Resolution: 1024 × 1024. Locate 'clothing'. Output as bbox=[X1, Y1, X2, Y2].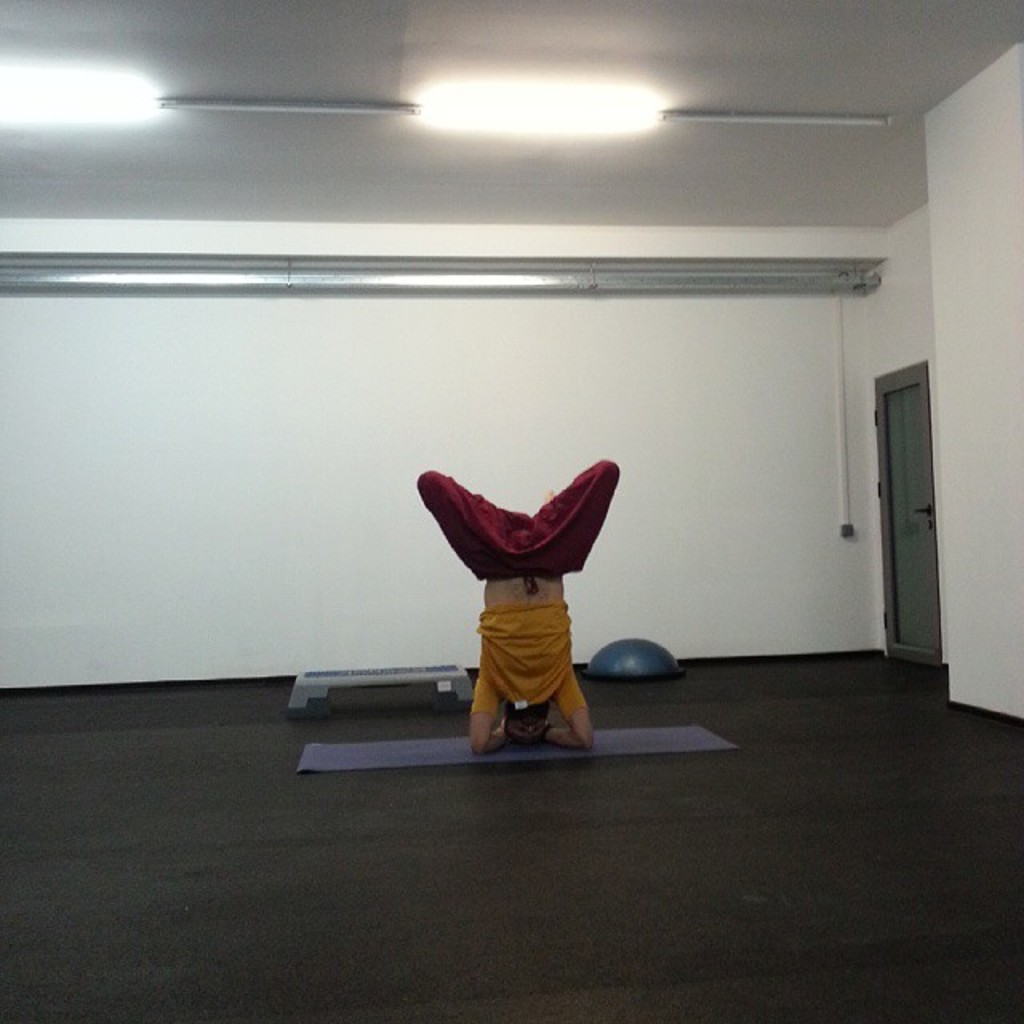
bbox=[421, 462, 614, 568].
